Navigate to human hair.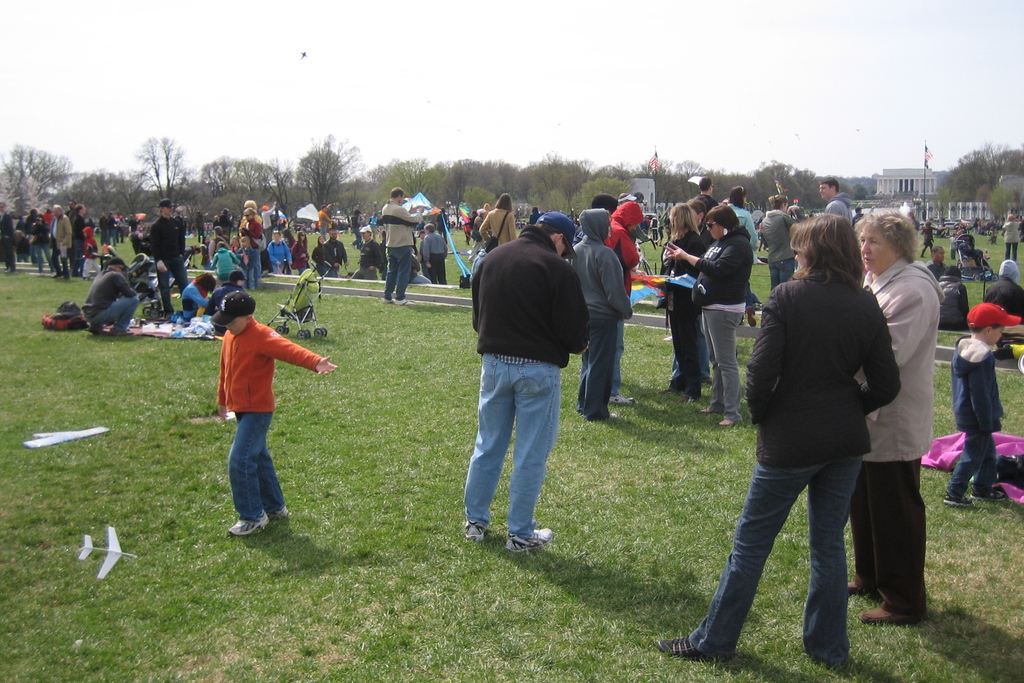
Navigation target: {"left": 190, "top": 274, "right": 215, "bottom": 288}.
